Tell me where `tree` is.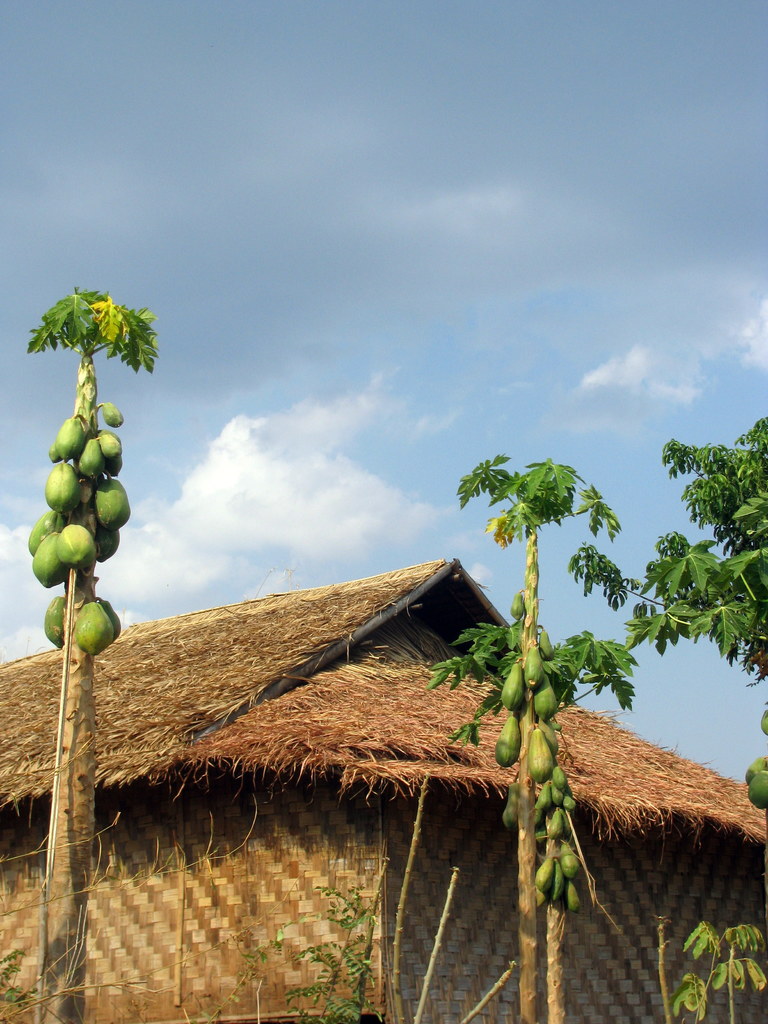
`tree` is at [418,447,640,1023].
